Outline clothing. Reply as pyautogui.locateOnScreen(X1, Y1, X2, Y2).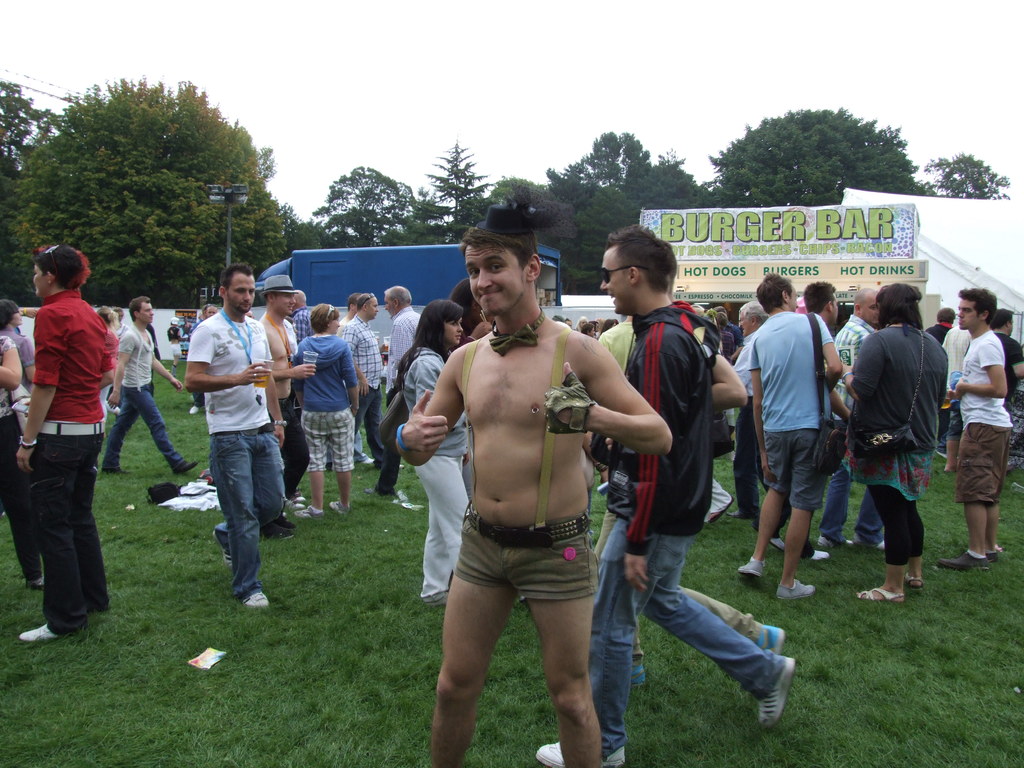
pyautogui.locateOnScreen(334, 316, 396, 451).
